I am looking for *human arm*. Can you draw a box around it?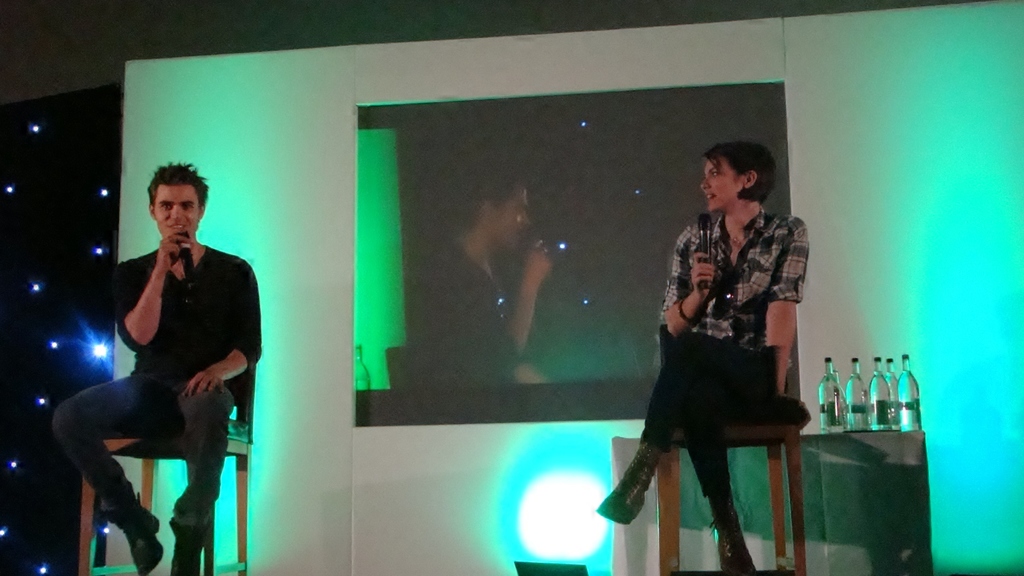
Sure, the bounding box is {"left": 181, "top": 265, "right": 261, "bottom": 395}.
